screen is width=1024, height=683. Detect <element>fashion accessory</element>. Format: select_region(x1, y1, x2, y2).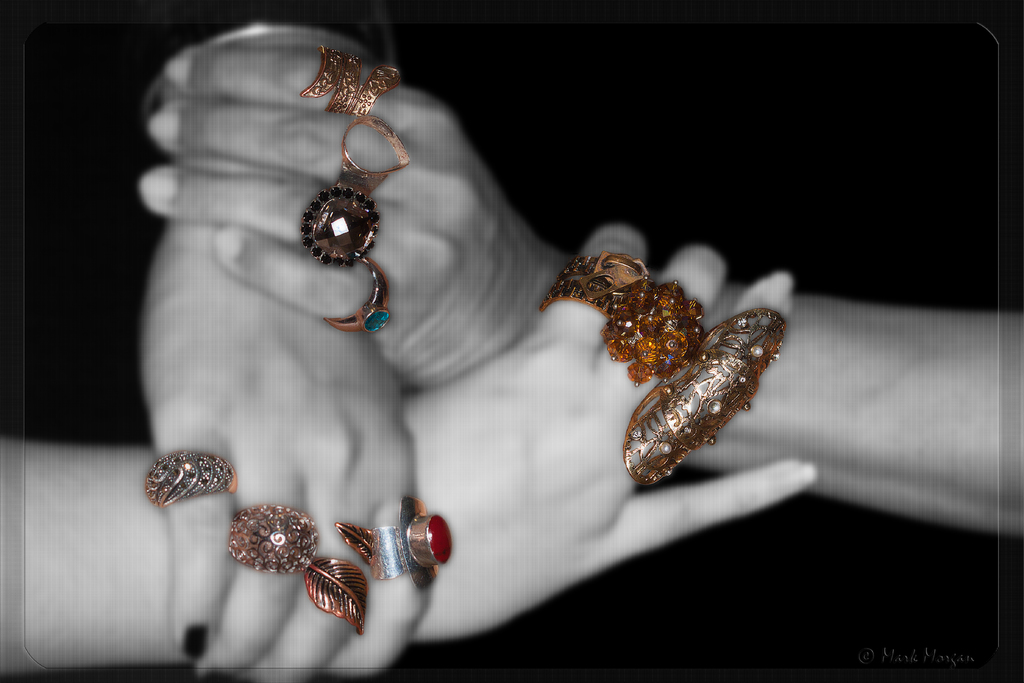
select_region(308, 557, 370, 633).
